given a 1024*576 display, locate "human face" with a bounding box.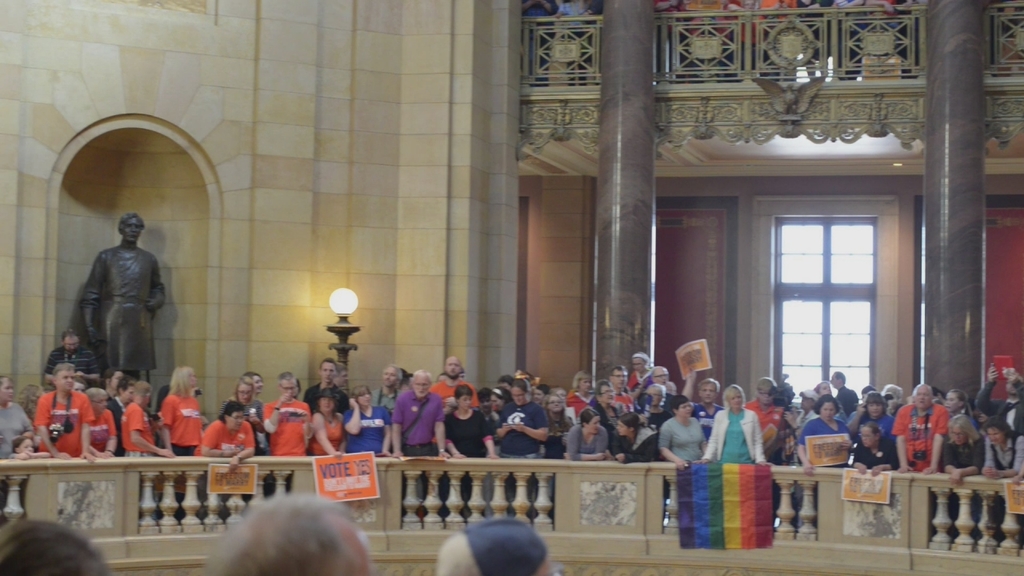
Located: crop(322, 390, 334, 413).
